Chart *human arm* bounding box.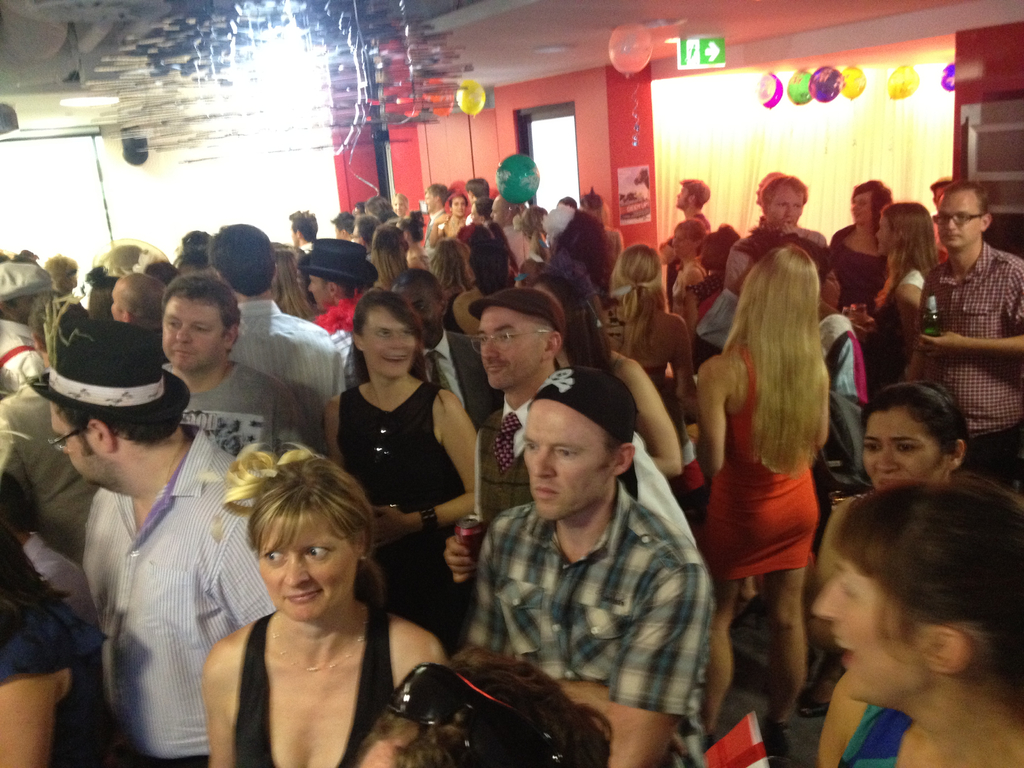
Charted: 396 614 448 682.
